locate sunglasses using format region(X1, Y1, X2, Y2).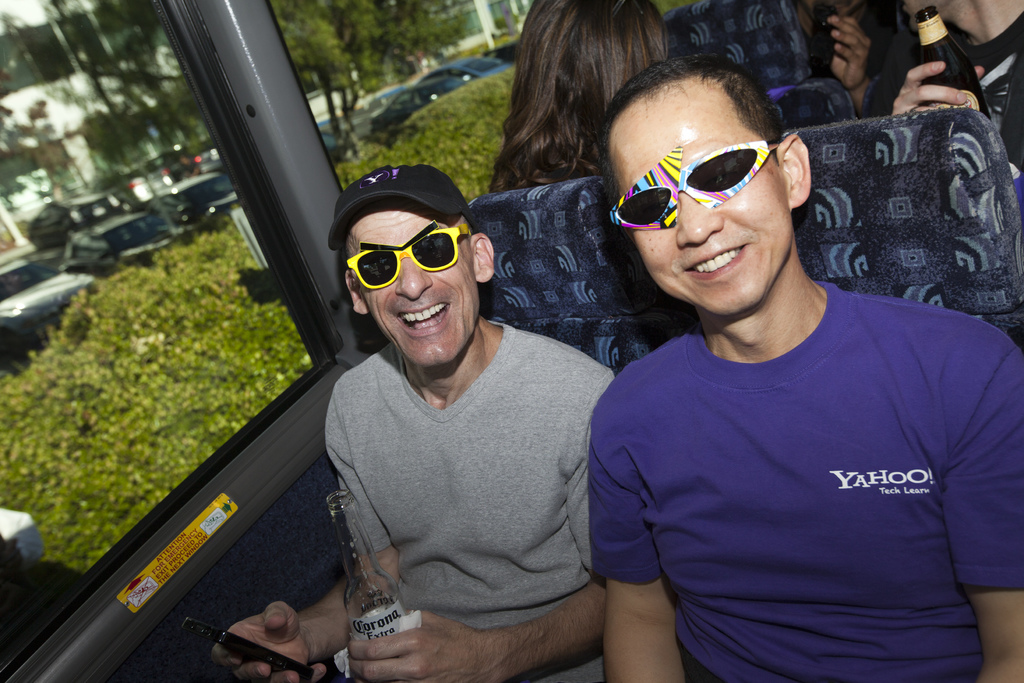
region(339, 227, 468, 301).
